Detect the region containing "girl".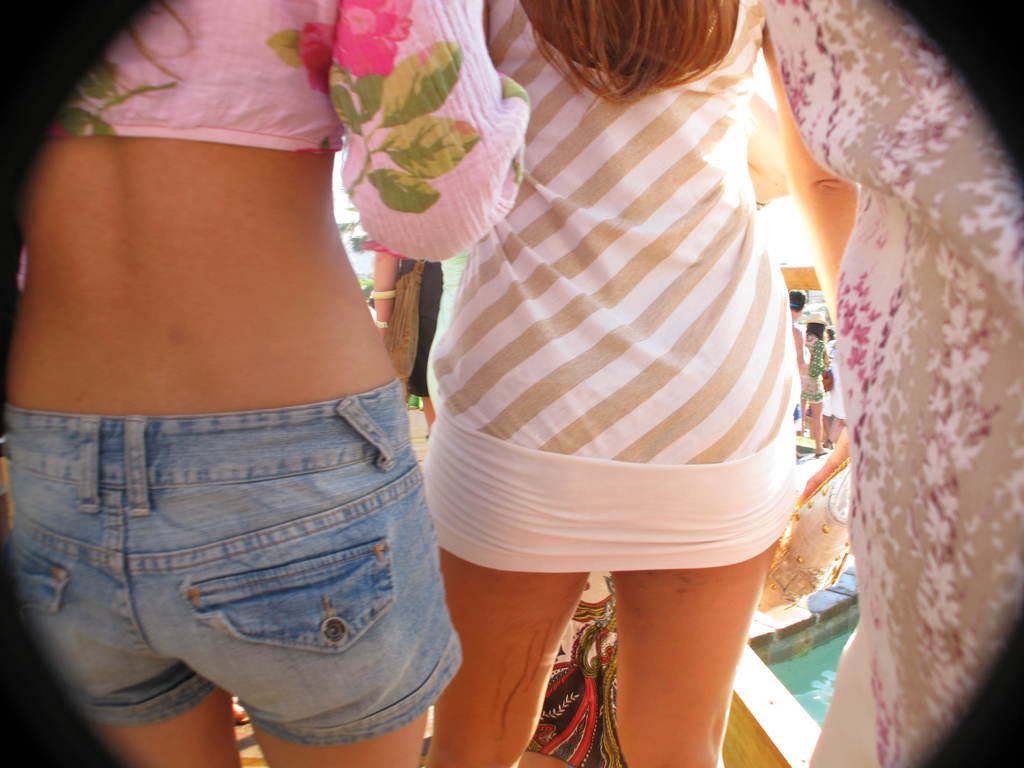
(x1=3, y1=0, x2=529, y2=767).
